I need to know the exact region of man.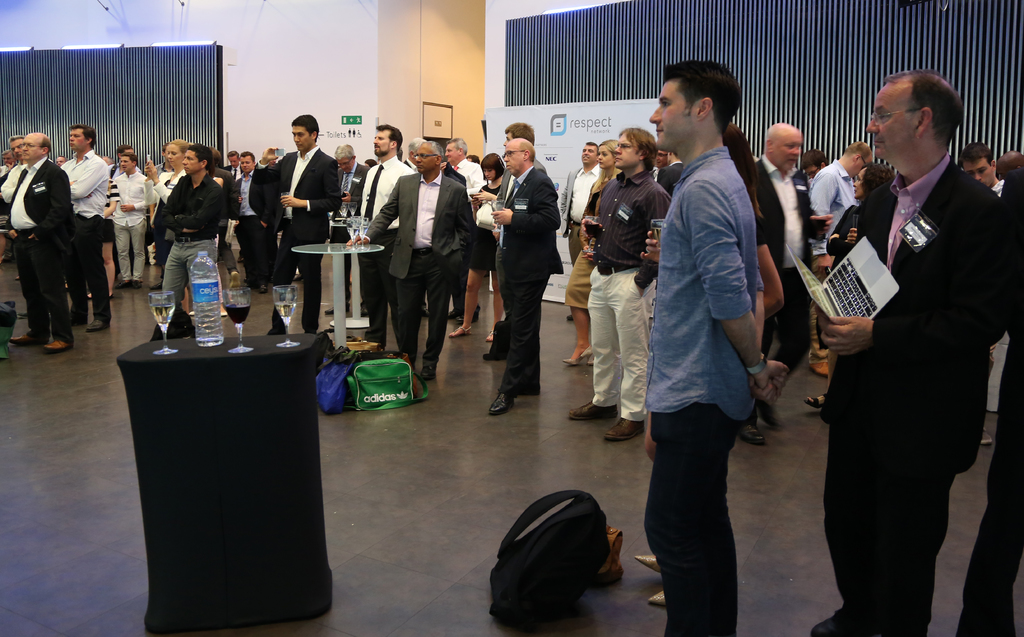
Region: (left=352, top=137, right=492, bottom=399).
